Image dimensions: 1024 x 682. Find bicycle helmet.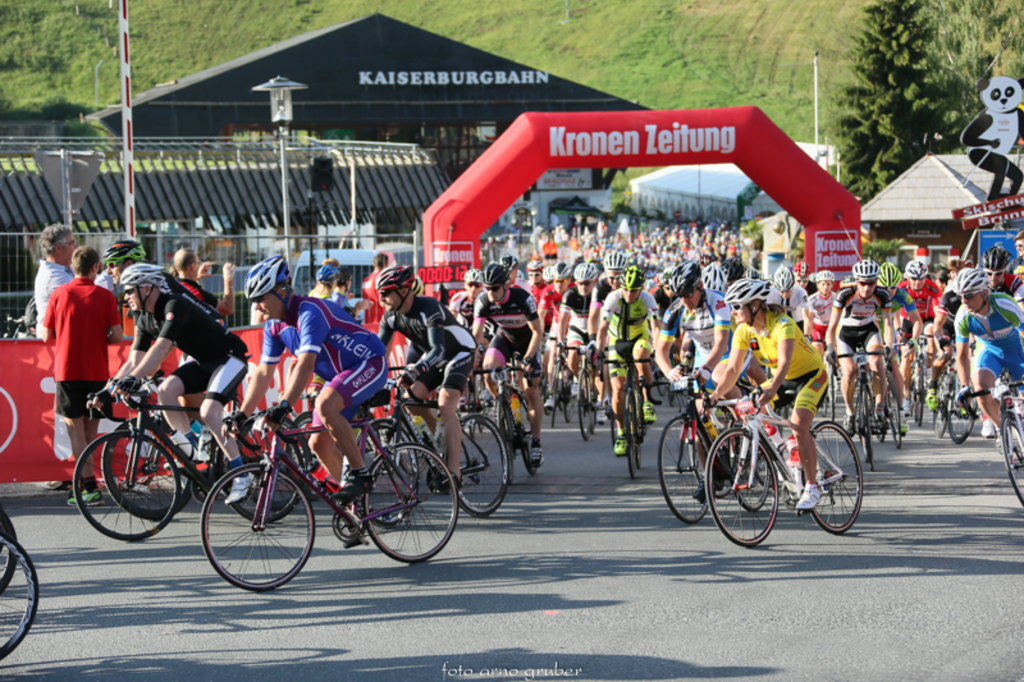
<box>244,253,288,299</box>.
